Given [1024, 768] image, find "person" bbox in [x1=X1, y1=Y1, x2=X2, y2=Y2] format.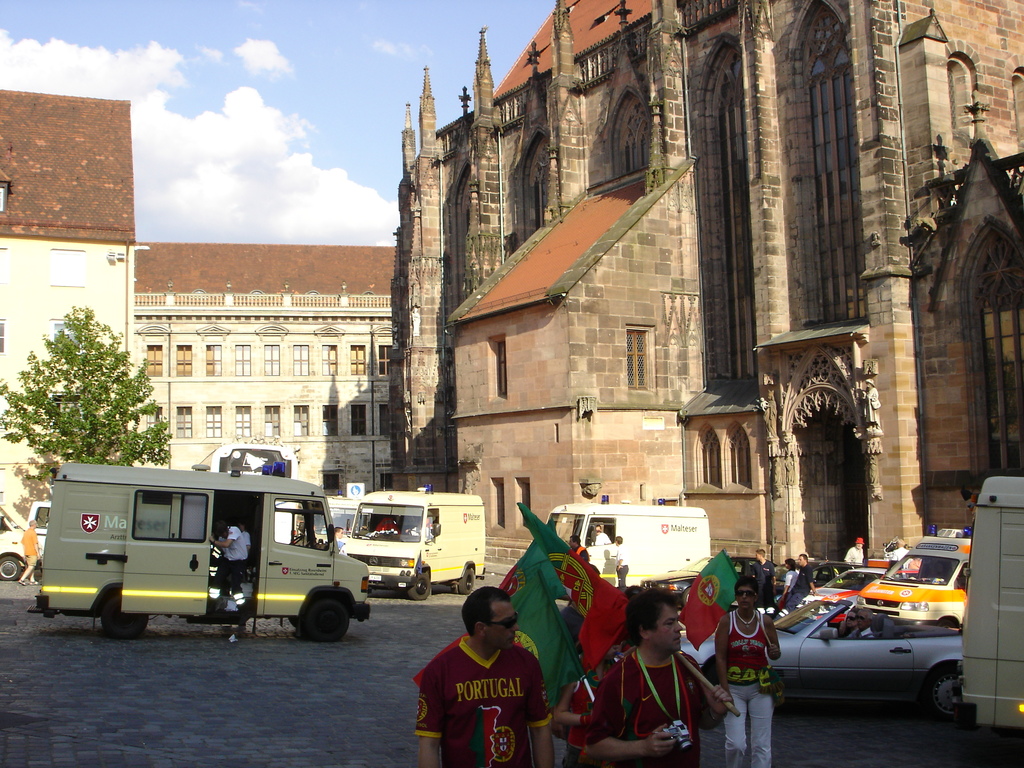
[x1=745, y1=548, x2=776, y2=625].
